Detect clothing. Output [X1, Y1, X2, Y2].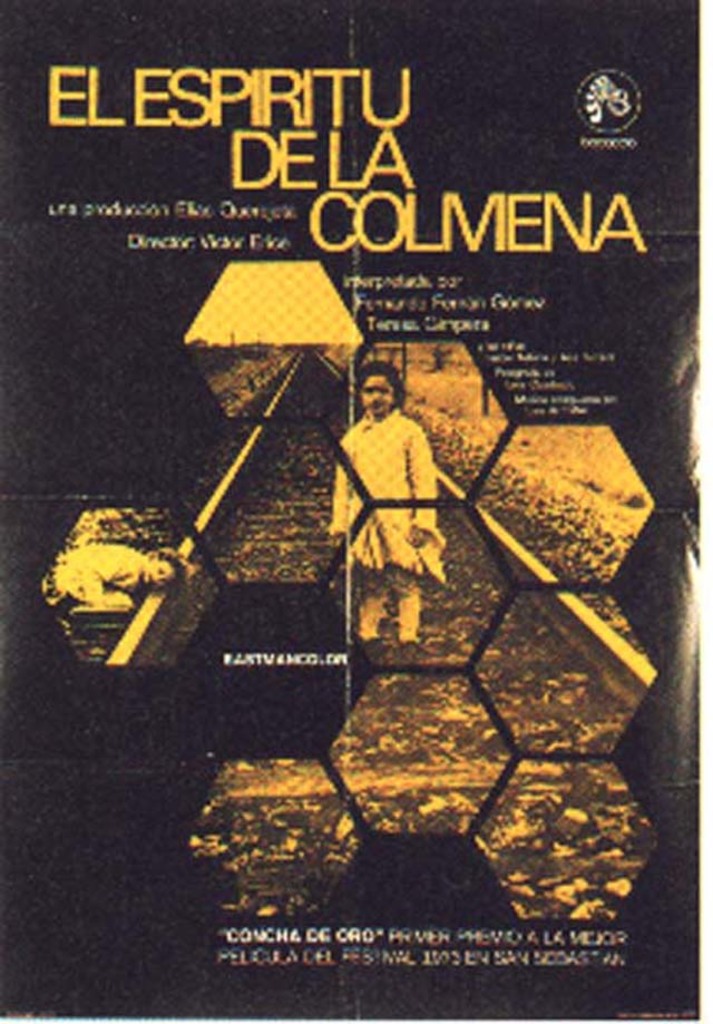
[340, 379, 452, 609].
